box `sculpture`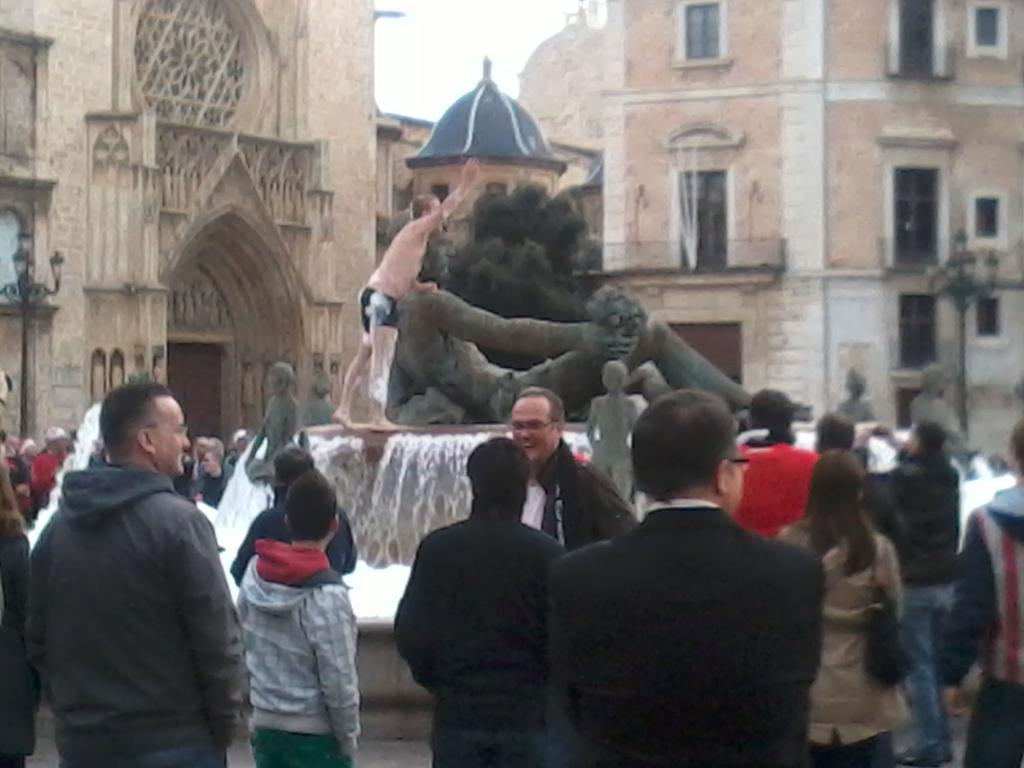
382:225:817:424
